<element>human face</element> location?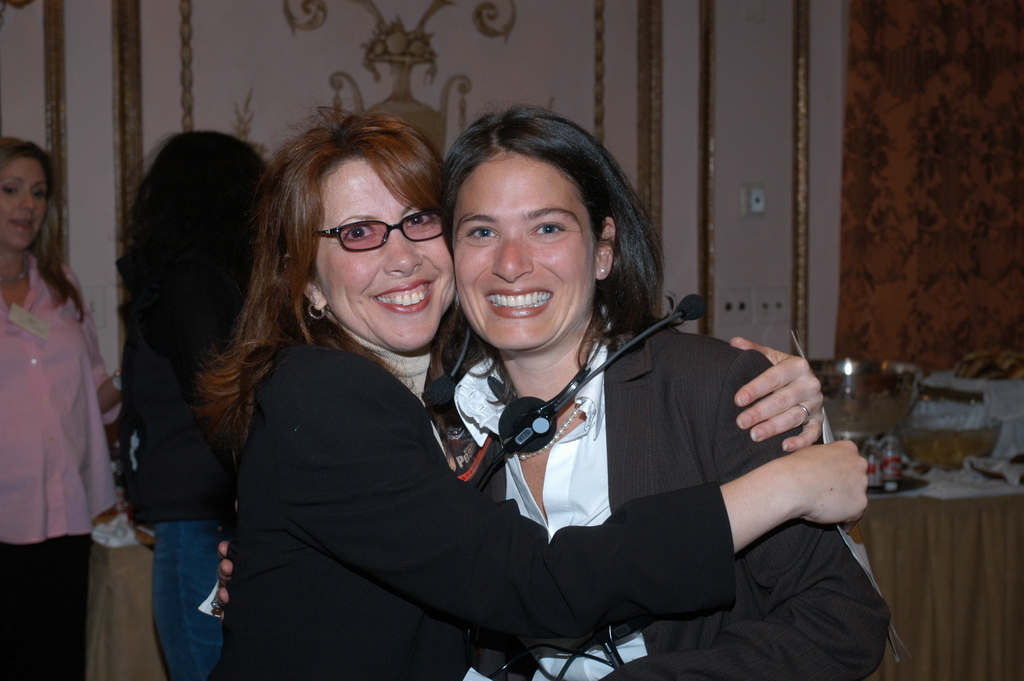
rect(312, 156, 460, 353)
